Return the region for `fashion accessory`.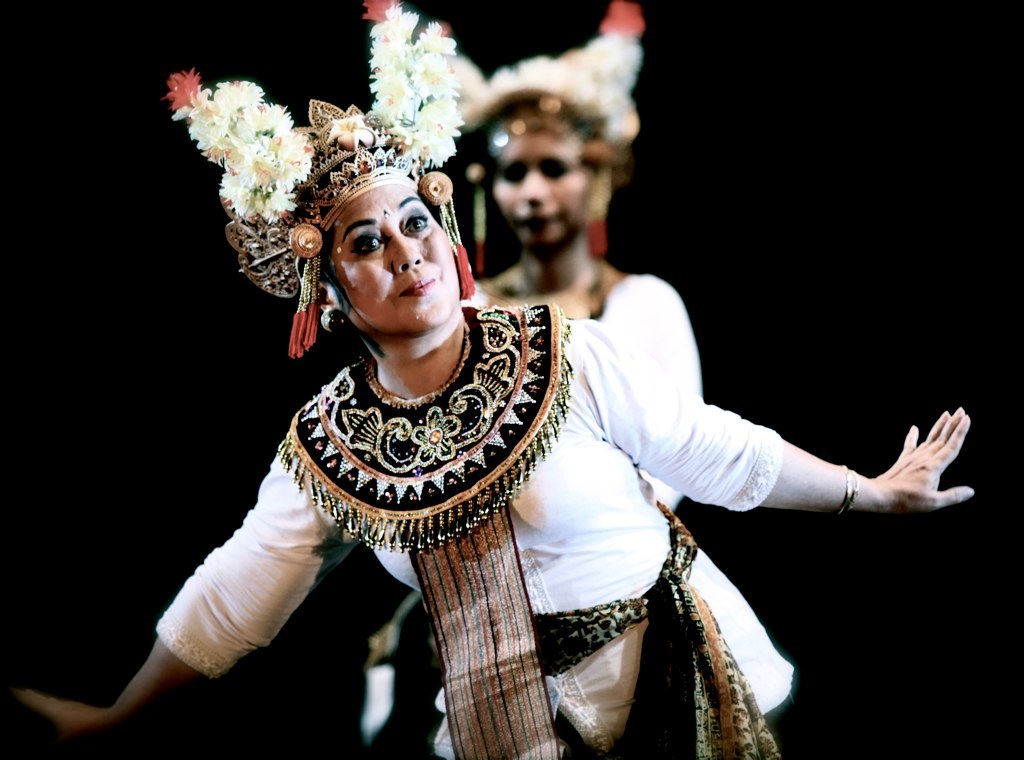
x1=159 y1=0 x2=478 y2=357.
